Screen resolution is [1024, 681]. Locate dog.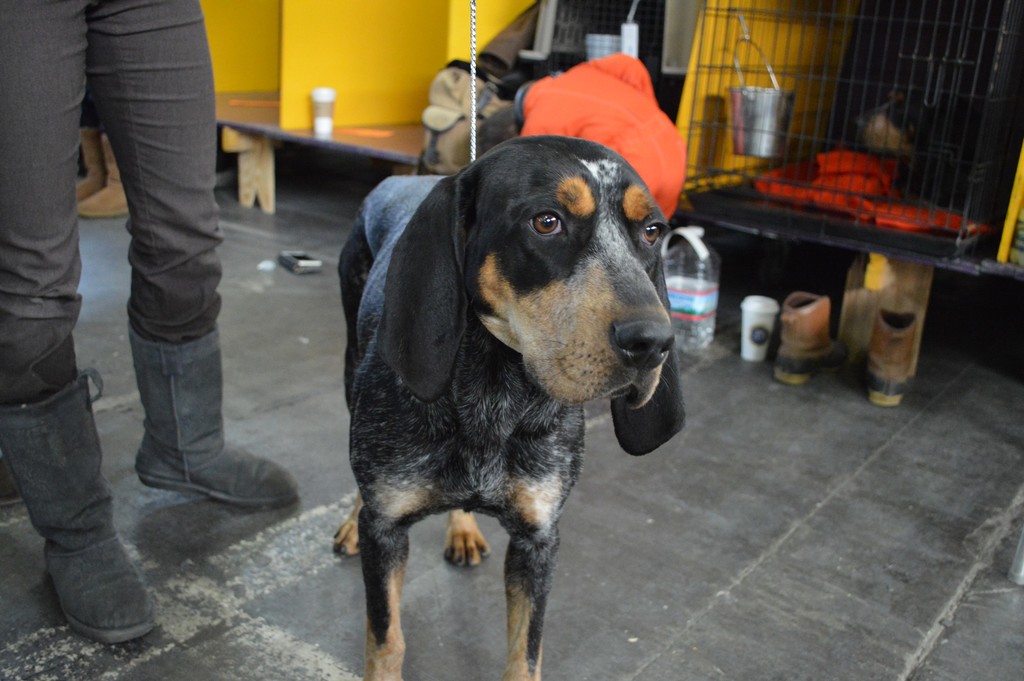
330, 135, 687, 680.
